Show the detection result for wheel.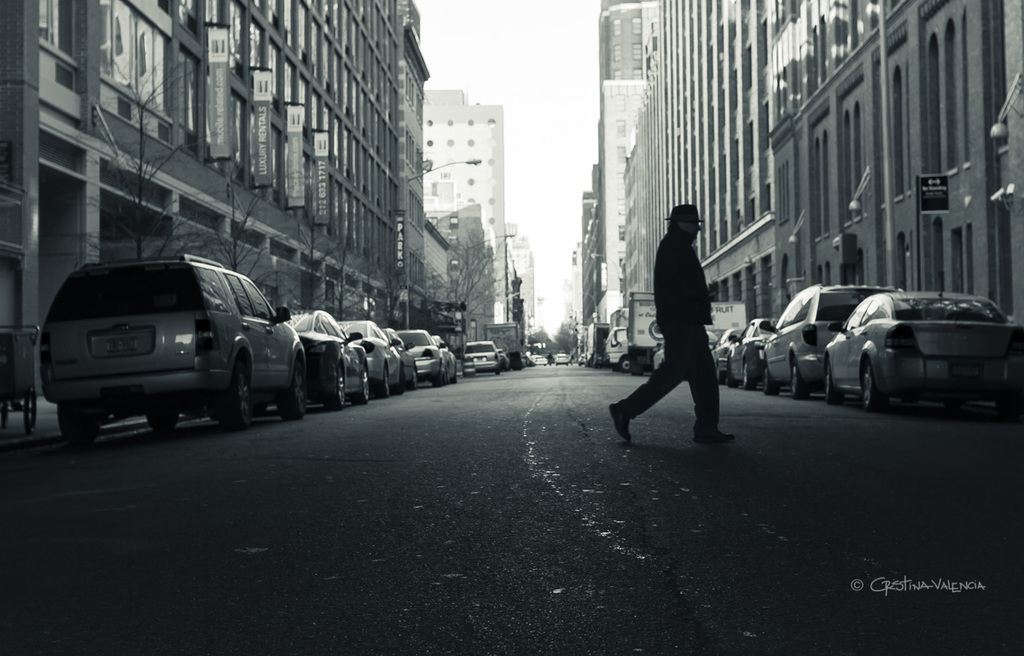
[left=765, top=363, right=780, bottom=395].
